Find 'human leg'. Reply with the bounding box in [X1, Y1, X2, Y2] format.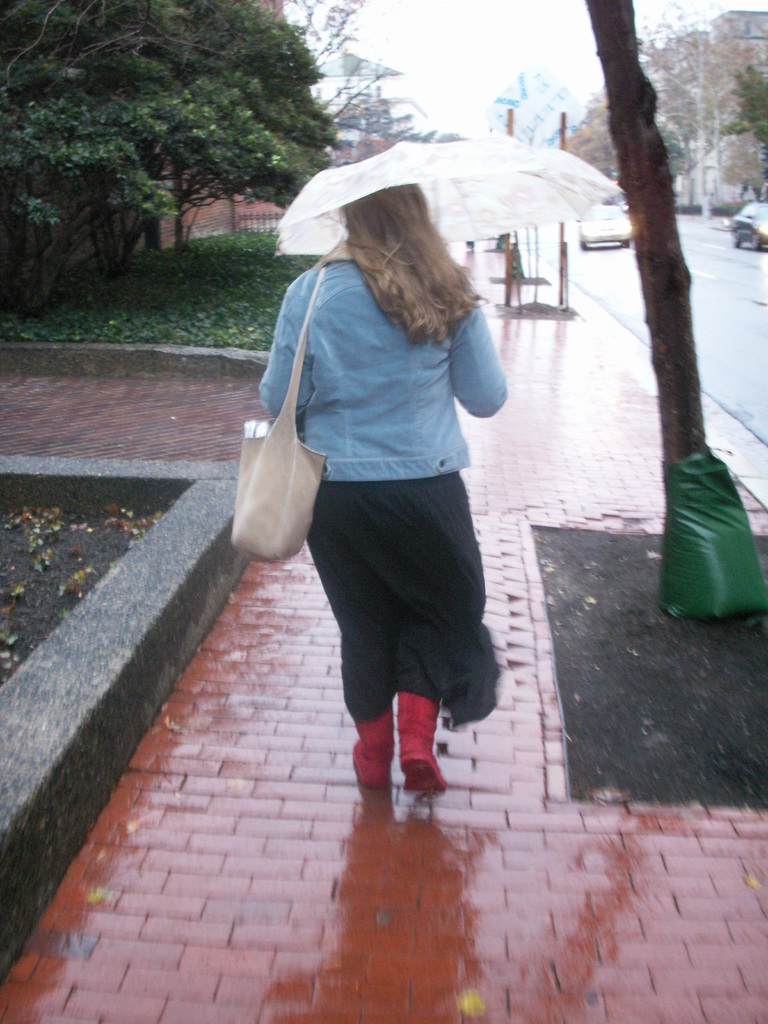
[371, 479, 481, 796].
